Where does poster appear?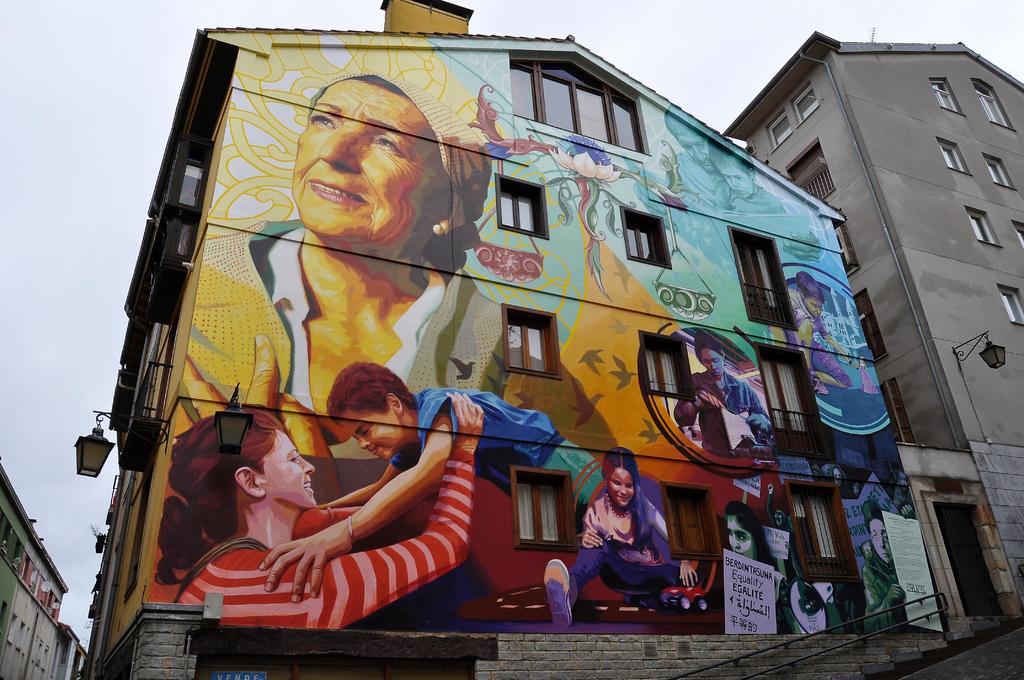
Appears at [723,548,778,636].
